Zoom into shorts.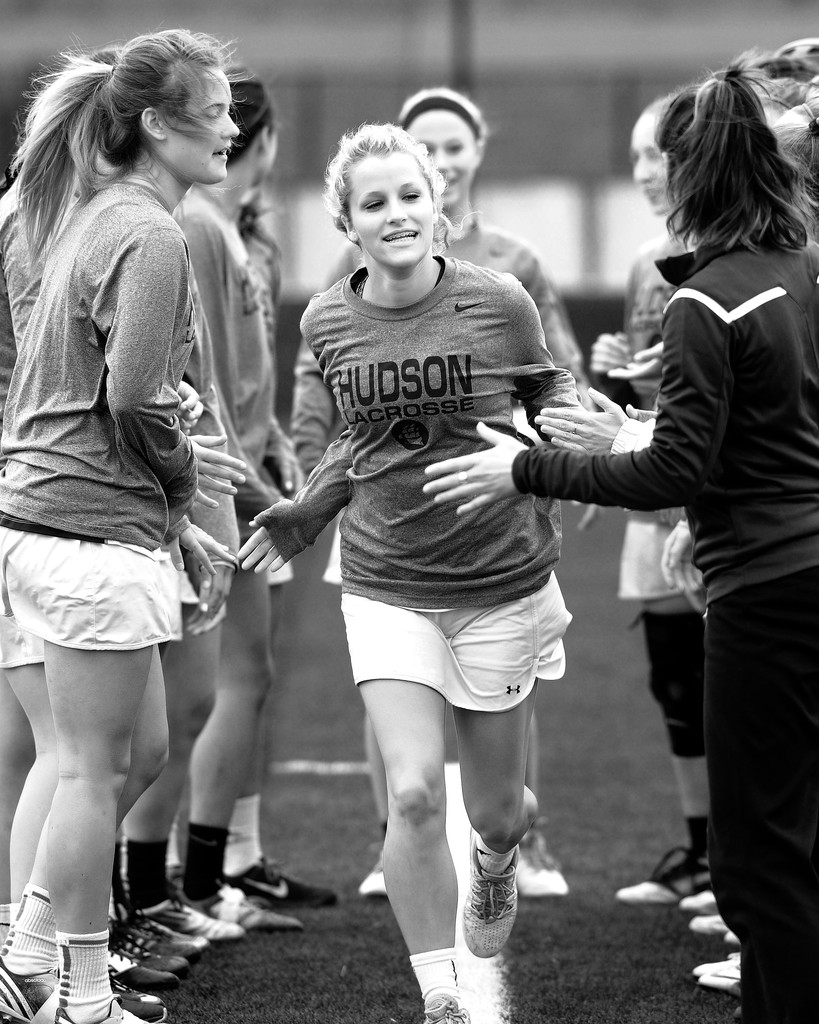
Zoom target: 537/574/570/683.
